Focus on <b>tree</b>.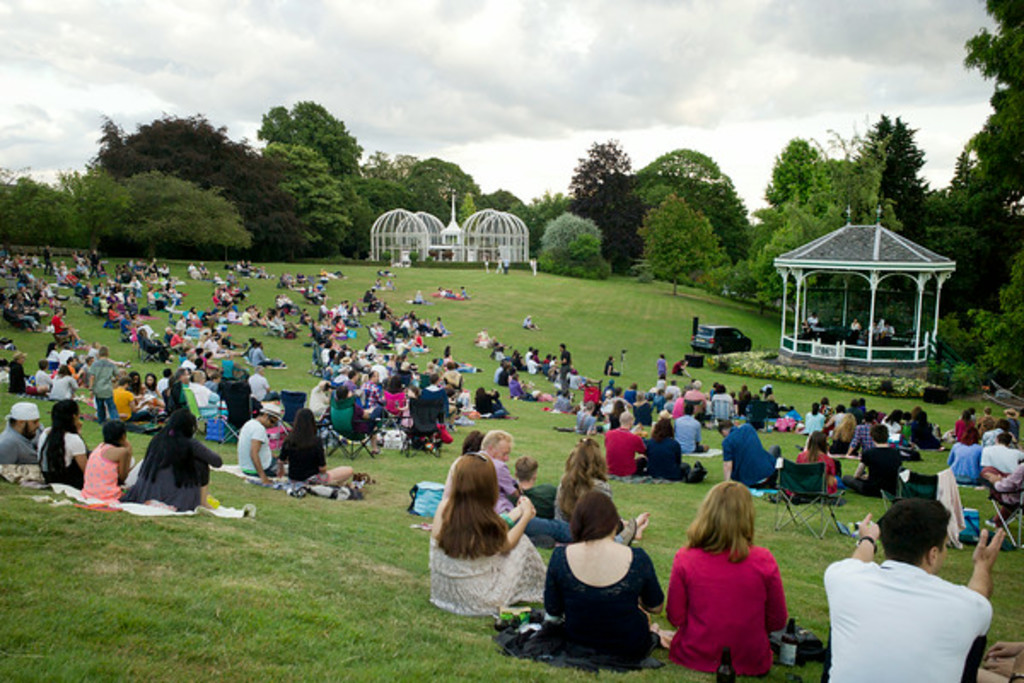
Focused at <box>642,147,754,246</box>.
